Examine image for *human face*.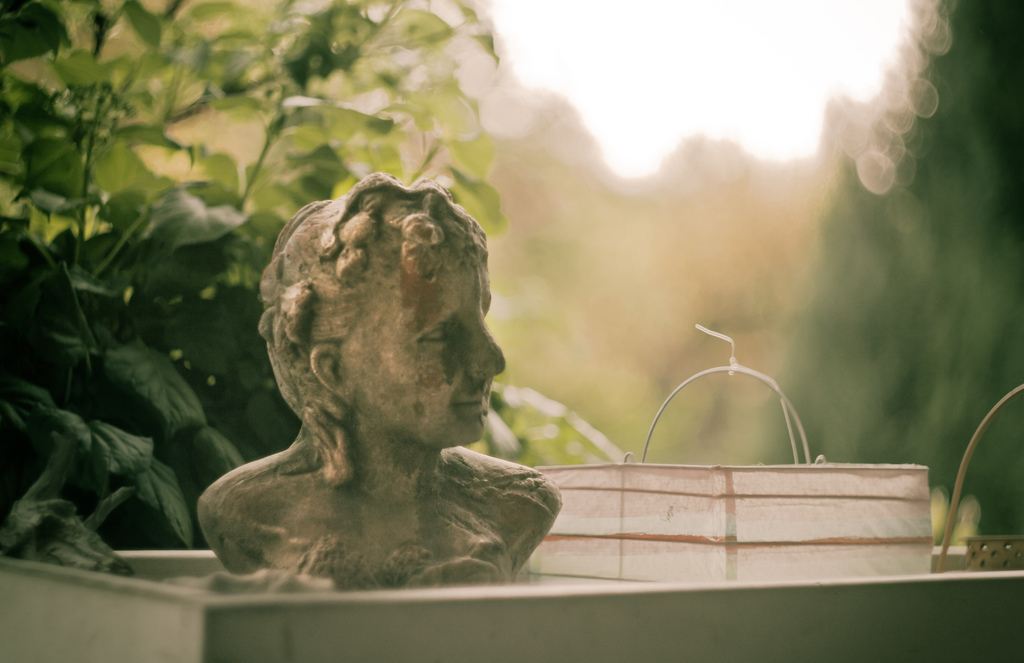
Examination result: left=349, top=266, right=505, bottom=445.
